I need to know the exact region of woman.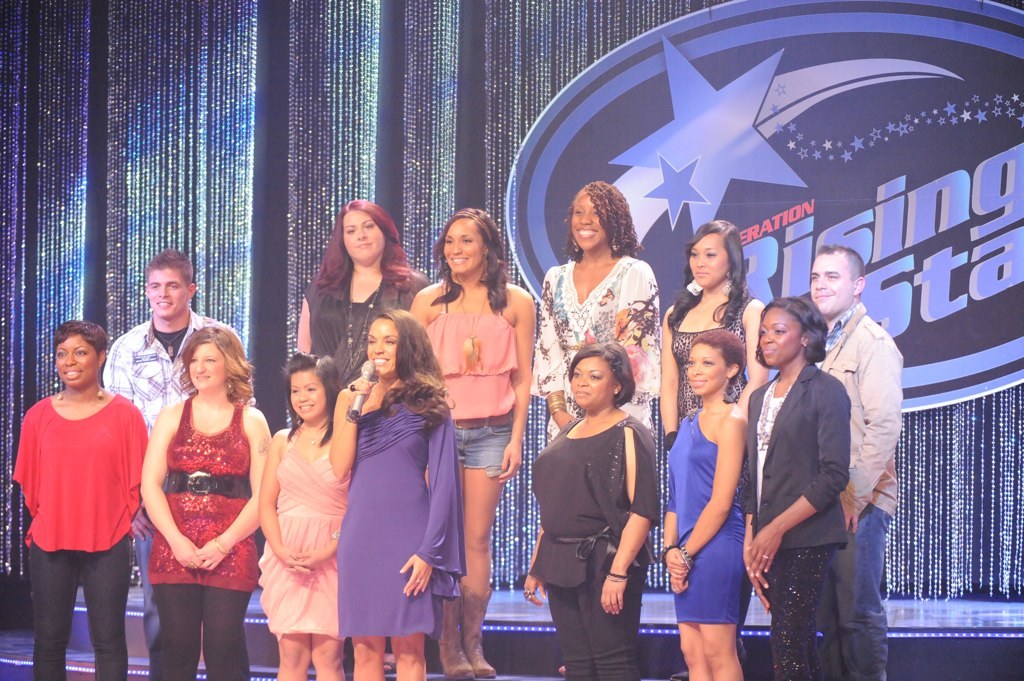
Region: region(10, 325, 148, 680).
